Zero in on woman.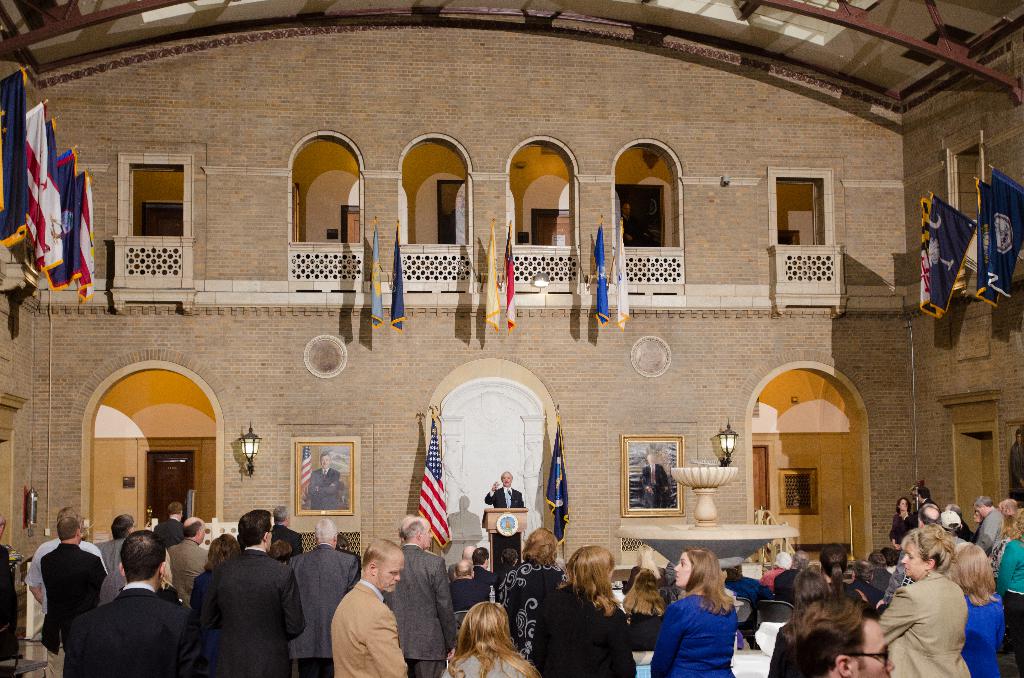
Zeroed in: <box>886,495,917,550</box>.
